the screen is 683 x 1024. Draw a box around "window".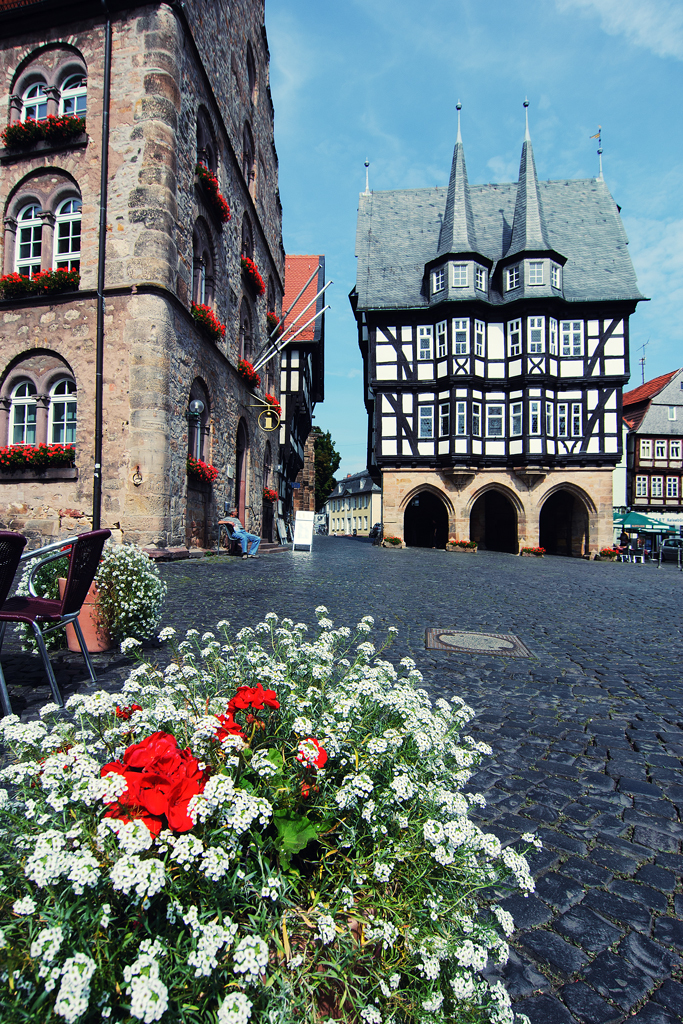
(left=435, top=320, right=446, bottom=359).
